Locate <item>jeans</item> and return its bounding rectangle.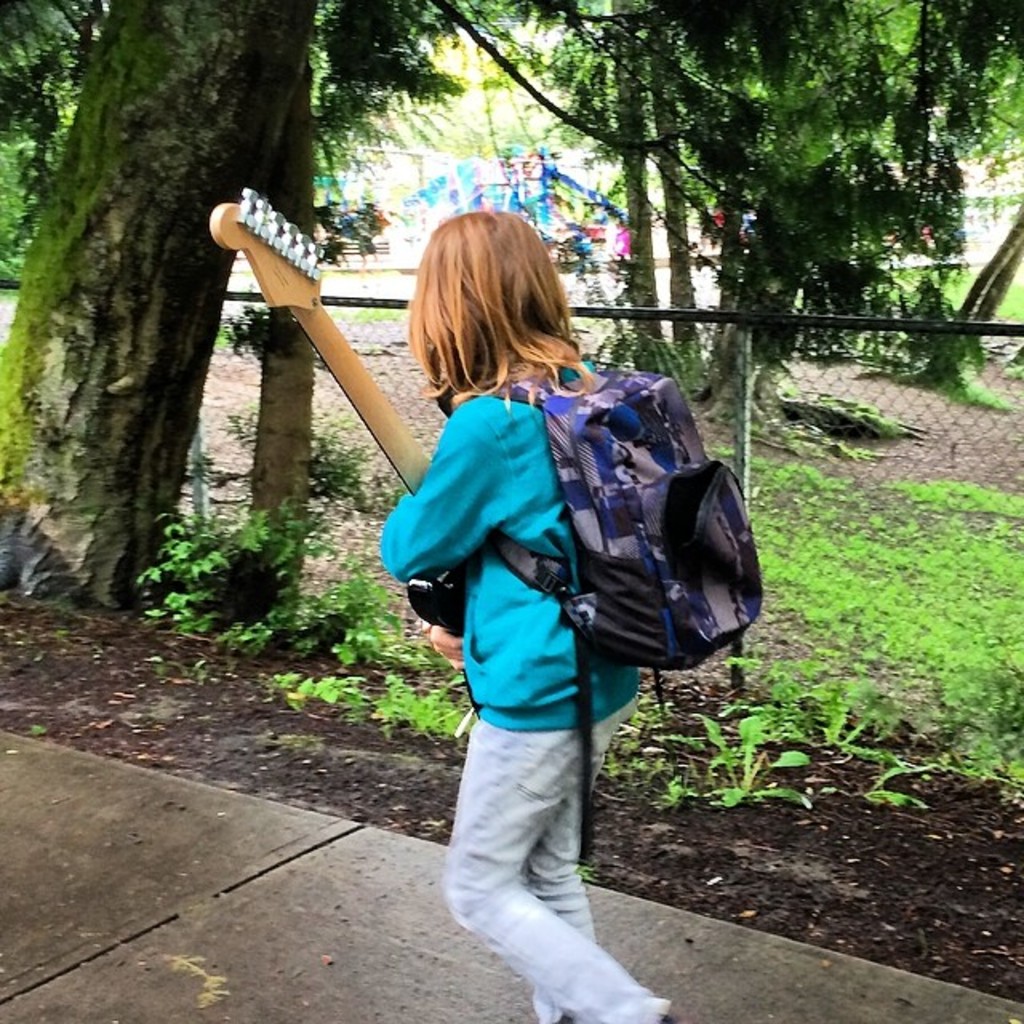
pyautogui.locateOnScreen(430, 717, 640, 990).
